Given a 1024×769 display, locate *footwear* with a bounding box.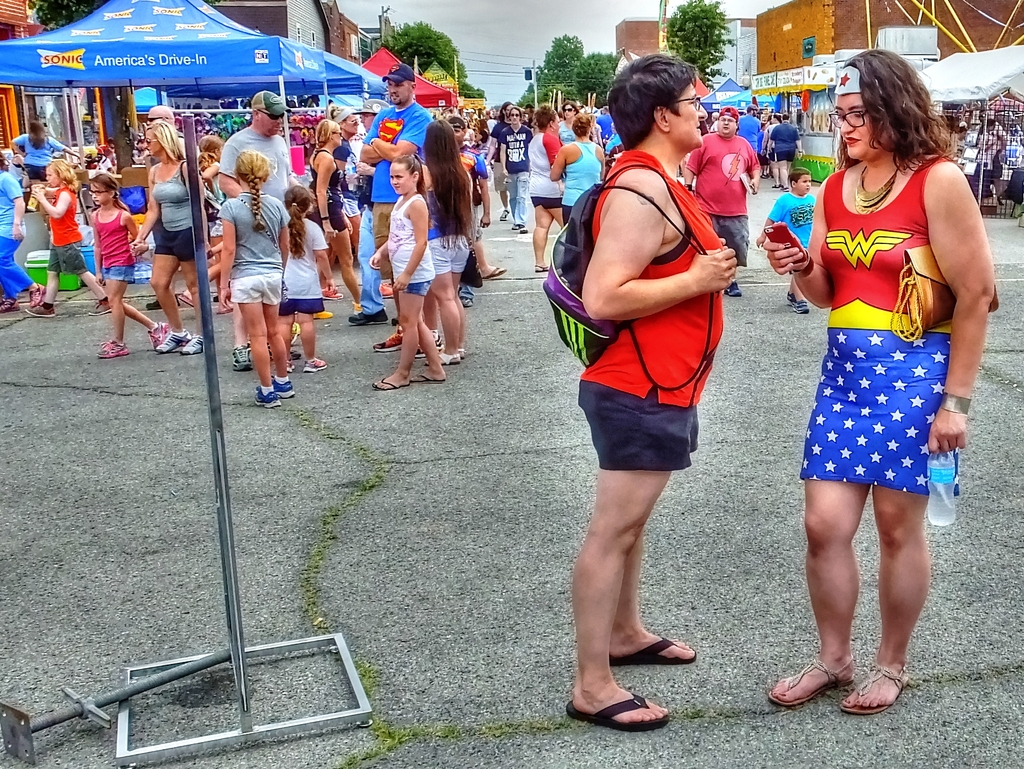
Located: BBox(520, 225, 525, 231).
